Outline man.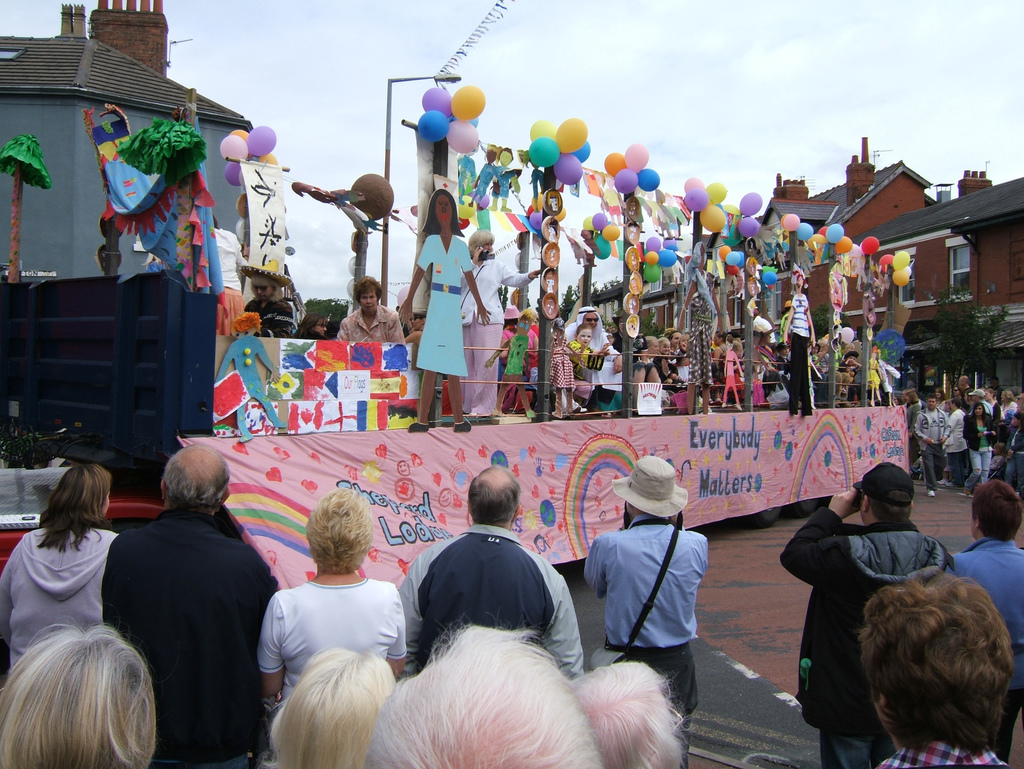
Outline: pyautogui.locateOnScreen(860, 559, 1014, 768).
